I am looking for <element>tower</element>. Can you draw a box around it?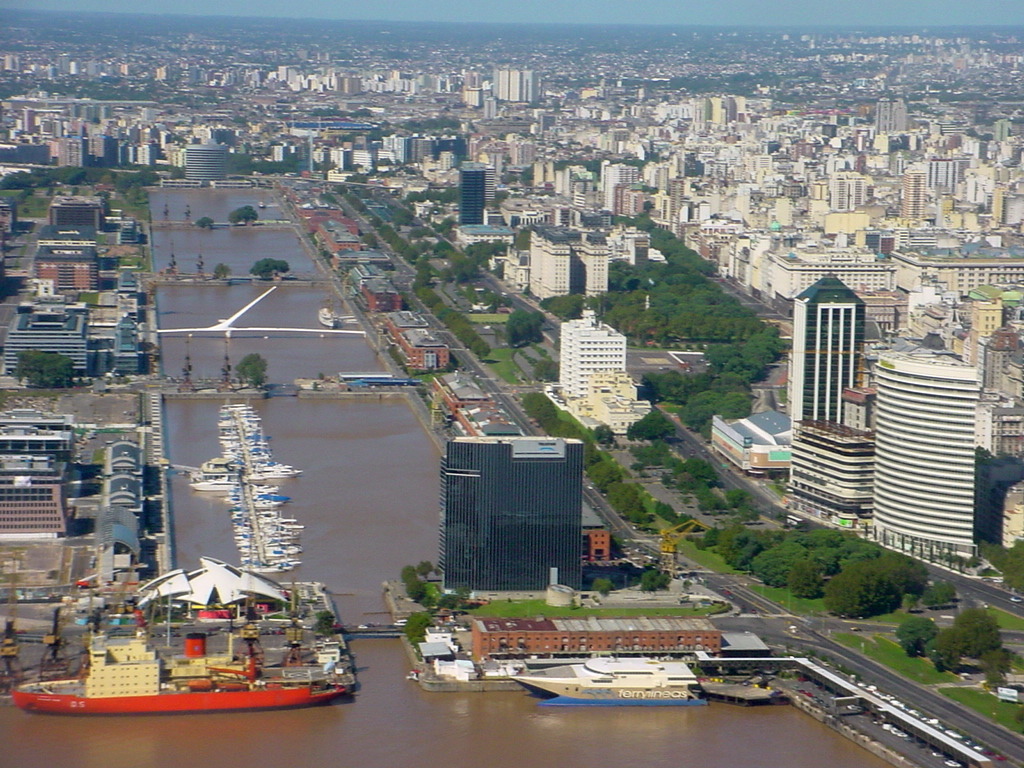
Sure, the bounding box is [x1=782, y1=261, x2=864, y2=446].
